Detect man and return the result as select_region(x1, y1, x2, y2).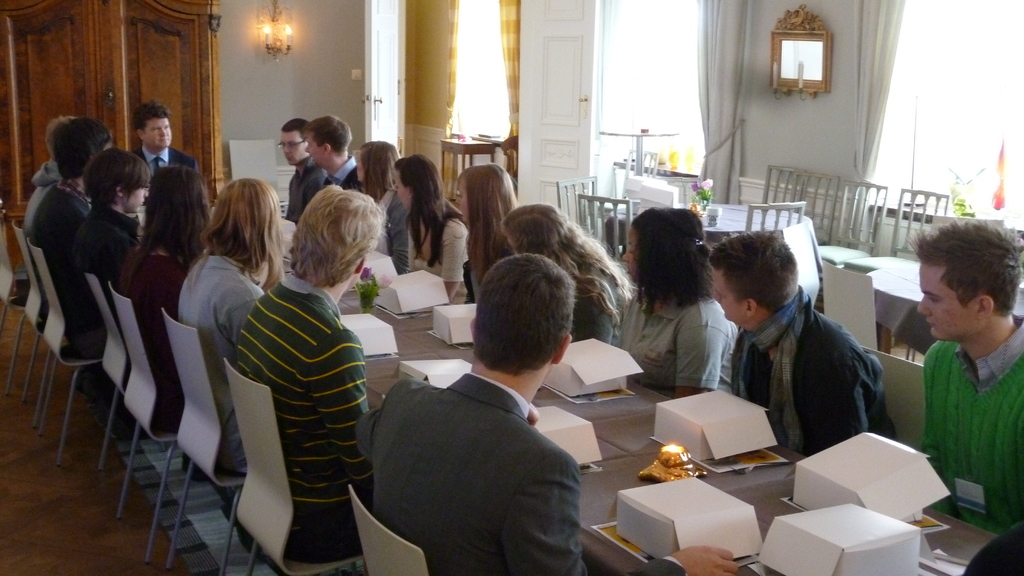
select_region(234, 188, 380, 551).
